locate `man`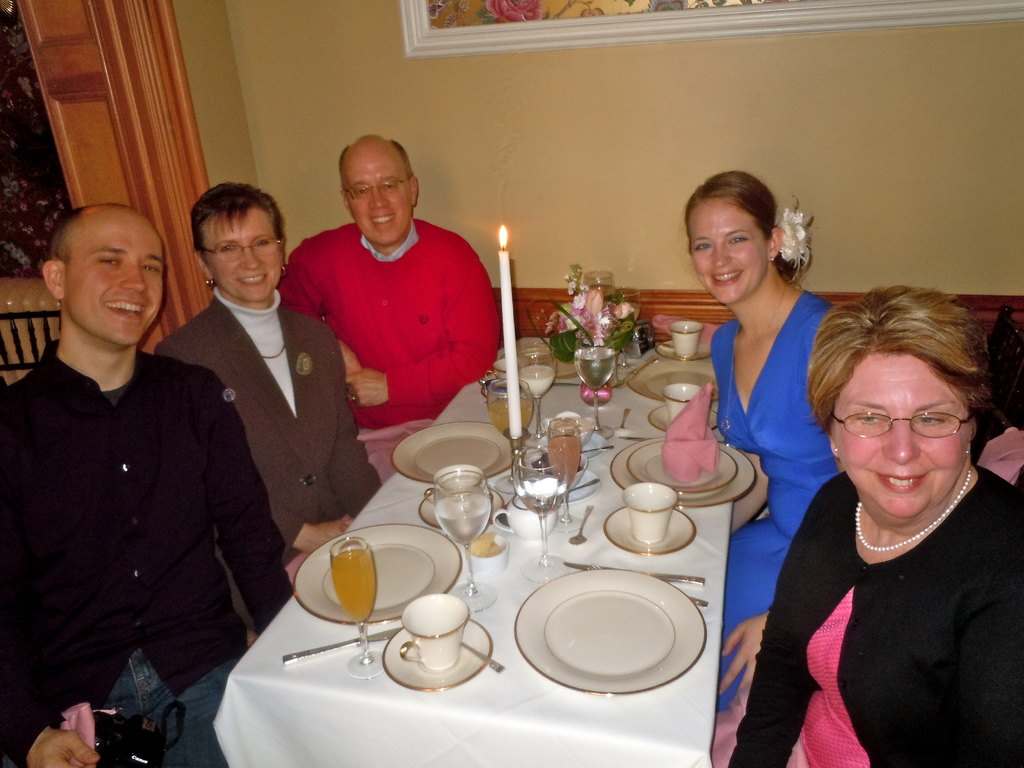
[left=0, top=206, right=295, bottom=767]
